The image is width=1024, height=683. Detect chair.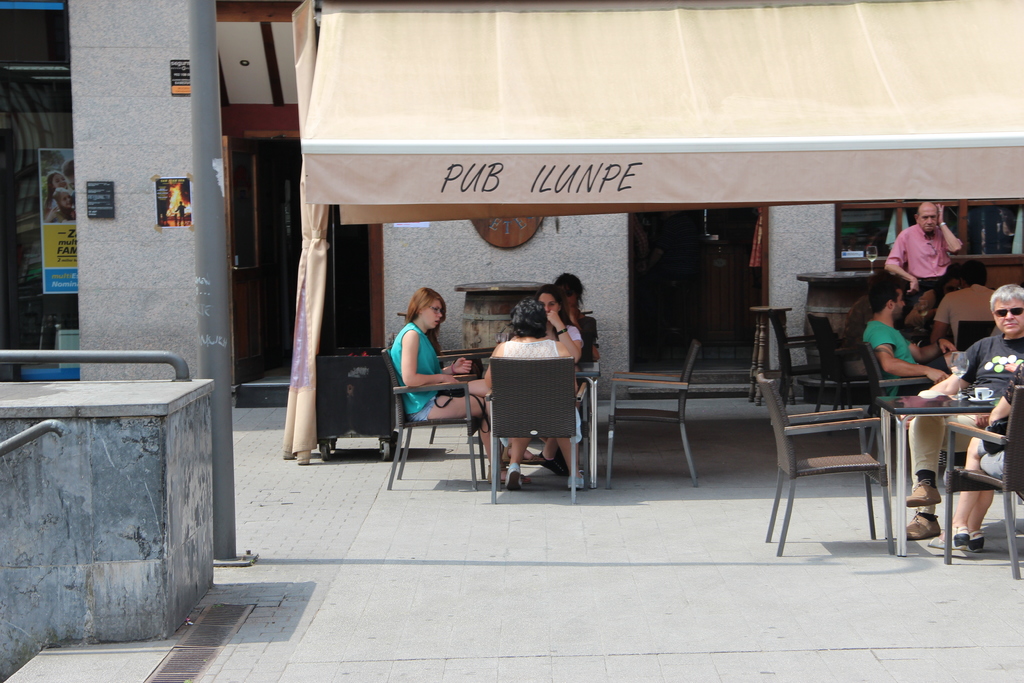
Detection: x1=938, y1=388, x2=1023, y2=577.
